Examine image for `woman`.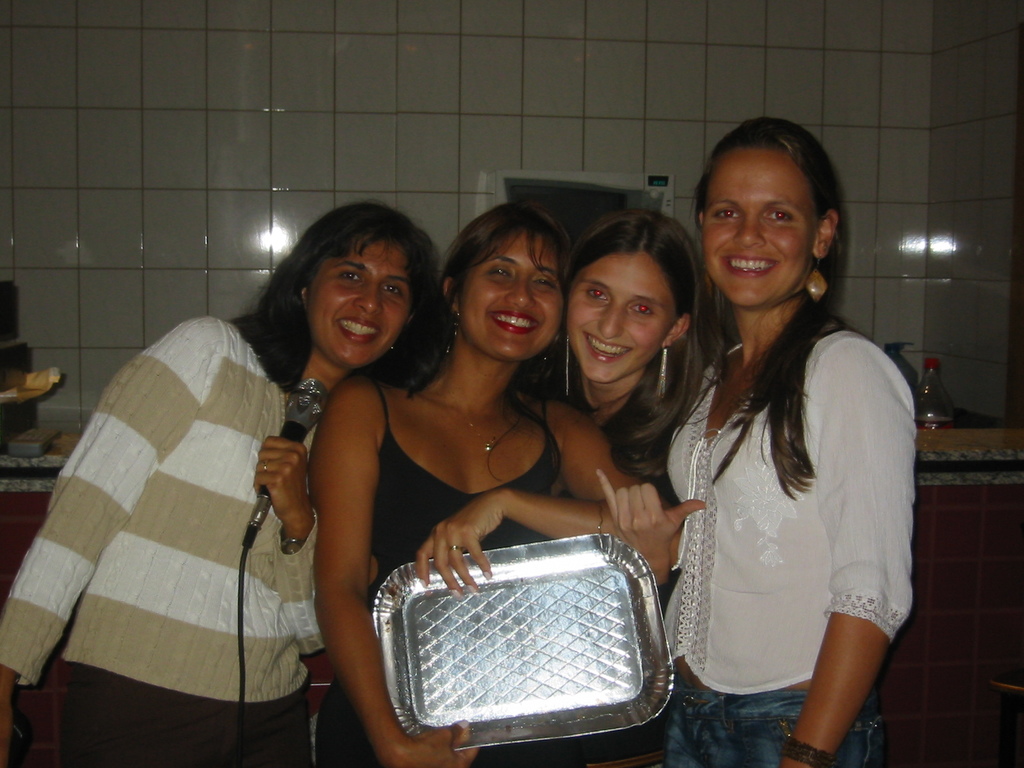
Examination result: left=527, top=217, right=715, bottom=511.
